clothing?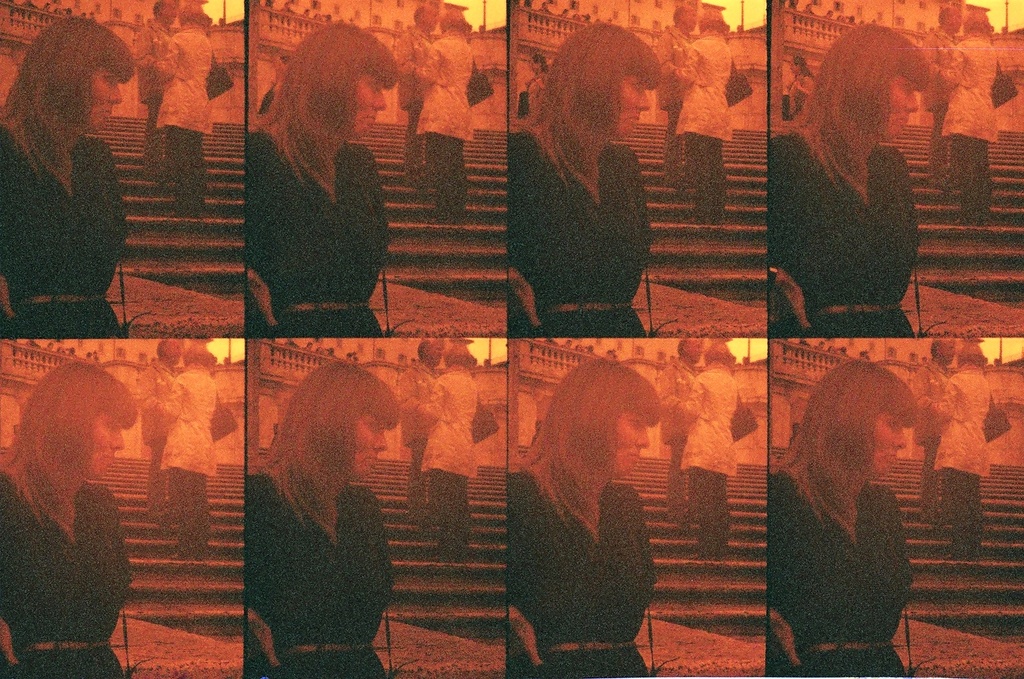
bbox=[243, 133, 389, 339]
